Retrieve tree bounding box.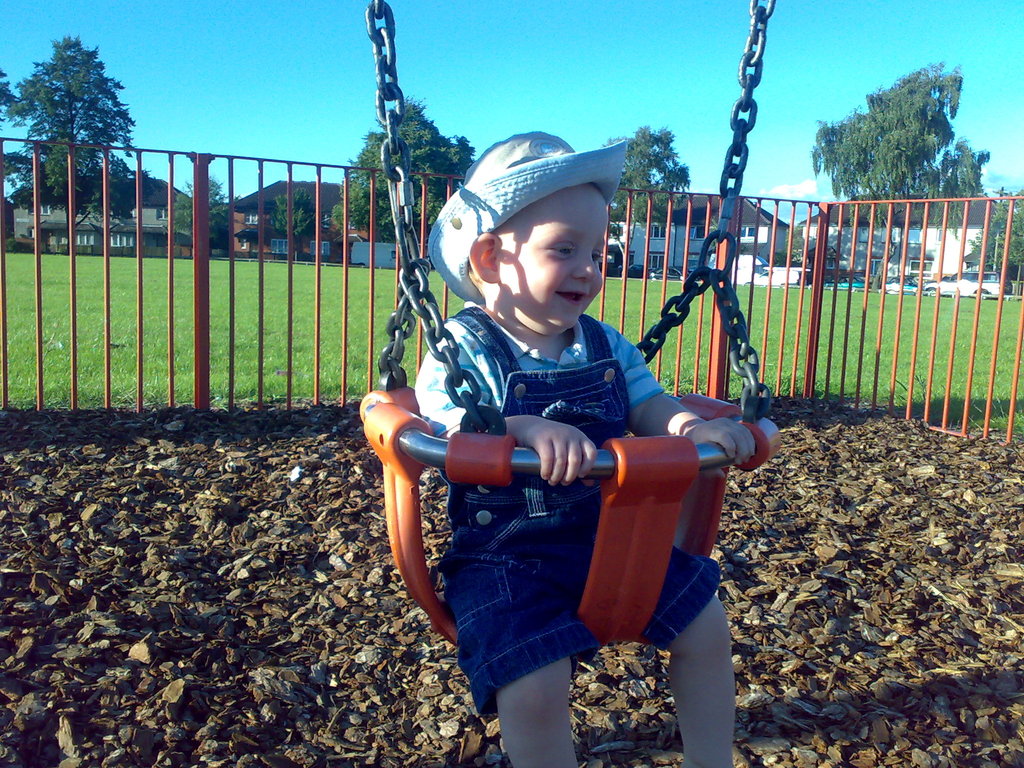
Bounding box: region(262, 185, 316, 274).
